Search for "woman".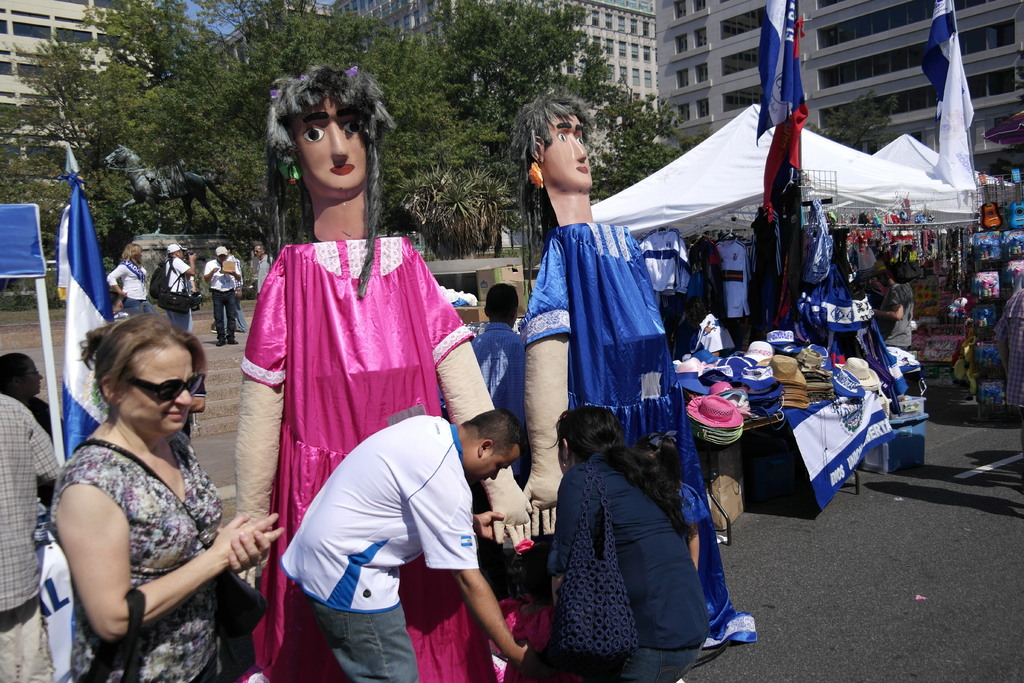
Found at (x1=550, y1=404, x2=716, y2=682).
